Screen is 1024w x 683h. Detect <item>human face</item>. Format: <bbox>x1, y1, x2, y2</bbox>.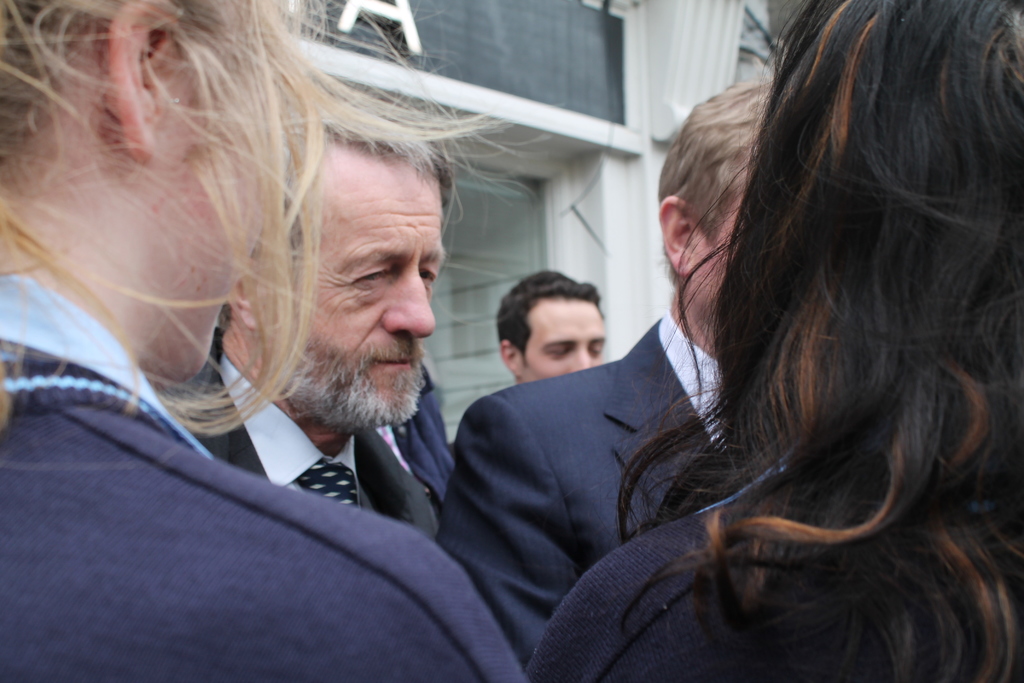
<bbox>276, 148, 442, 415</bbox>.
